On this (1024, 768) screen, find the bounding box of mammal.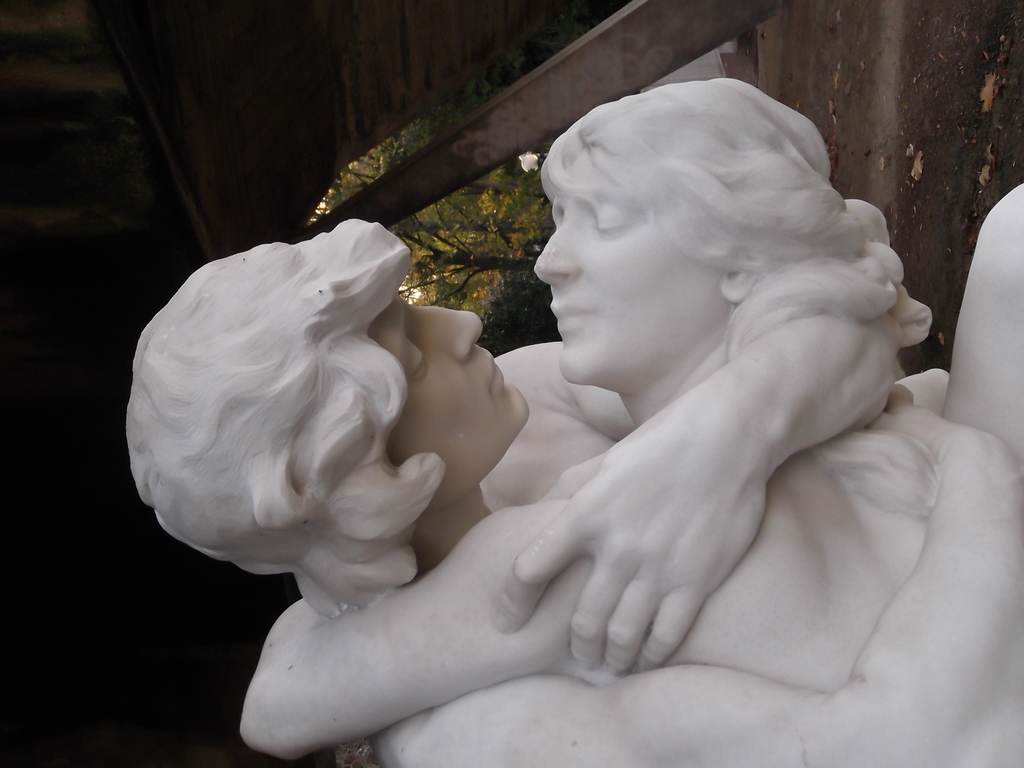
Bounding box: BBox(232, 71, 1023, 764).
